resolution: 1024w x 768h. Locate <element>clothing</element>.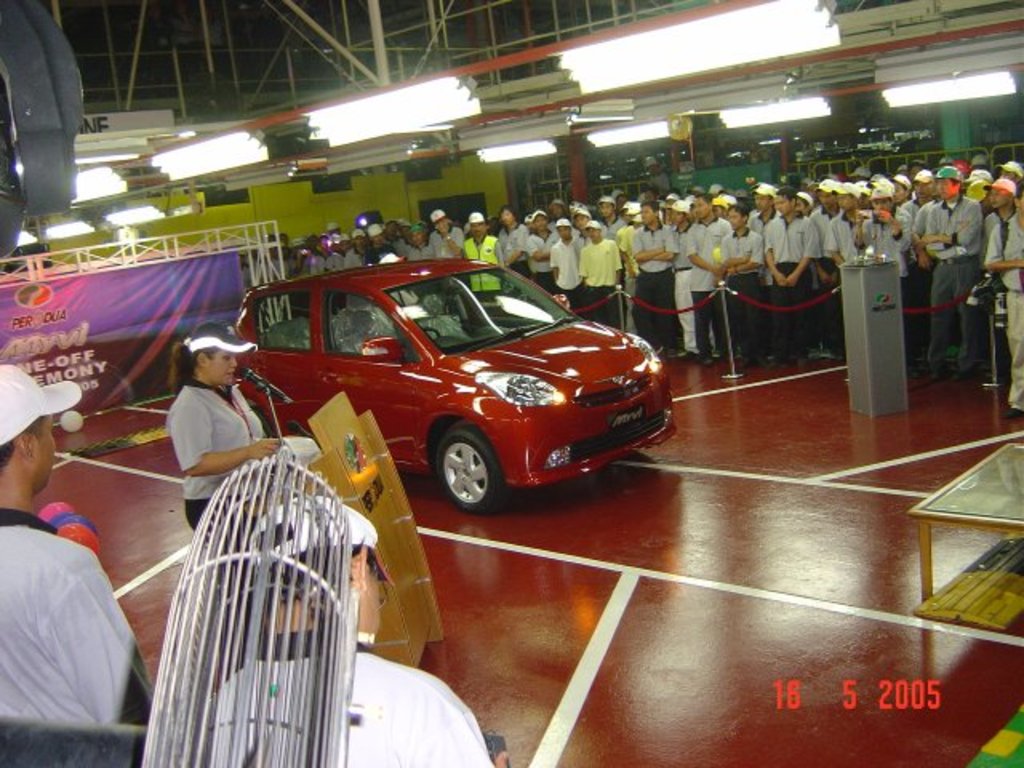
(429,226,472,262).
